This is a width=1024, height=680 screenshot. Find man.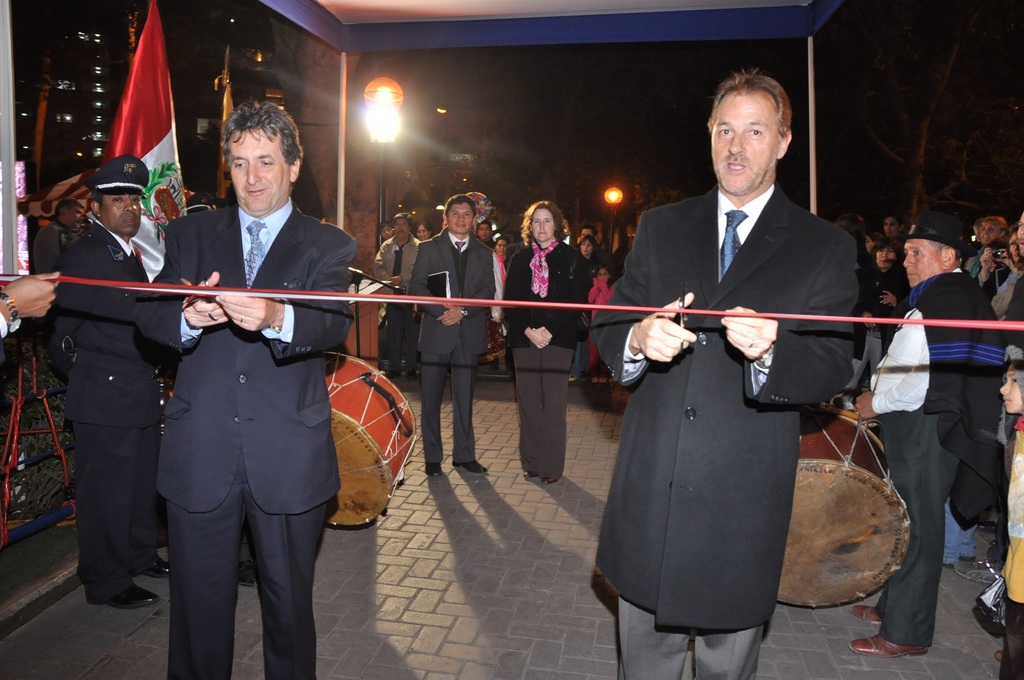
Bounding box: crop(379, 211, 439, 386).
